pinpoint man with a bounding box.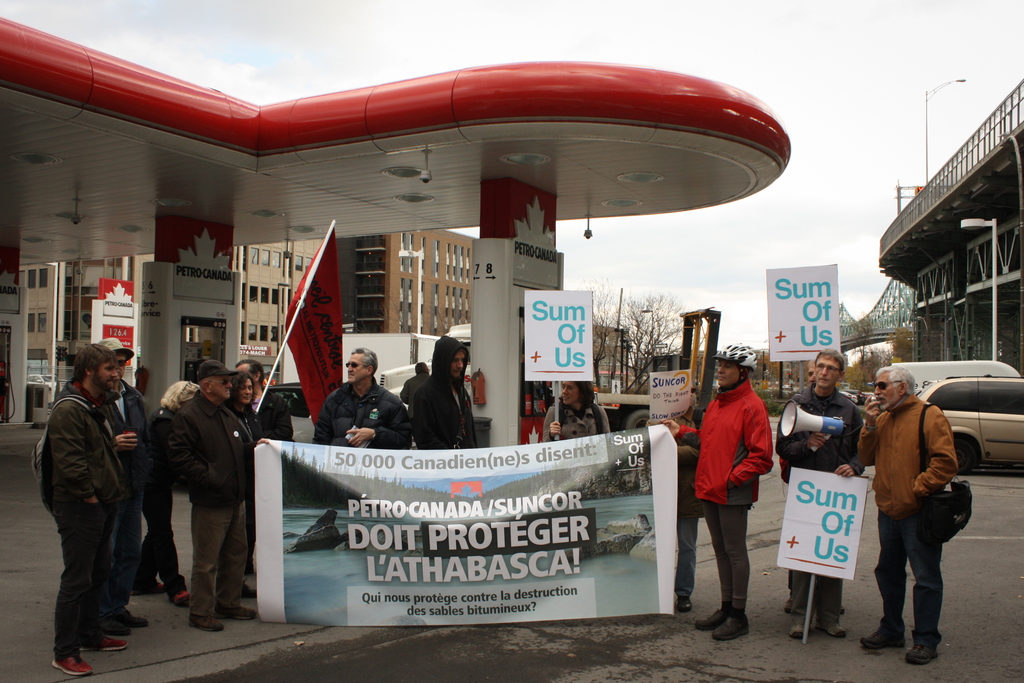
x1=159 y1=359 x2=250 y2=630.
